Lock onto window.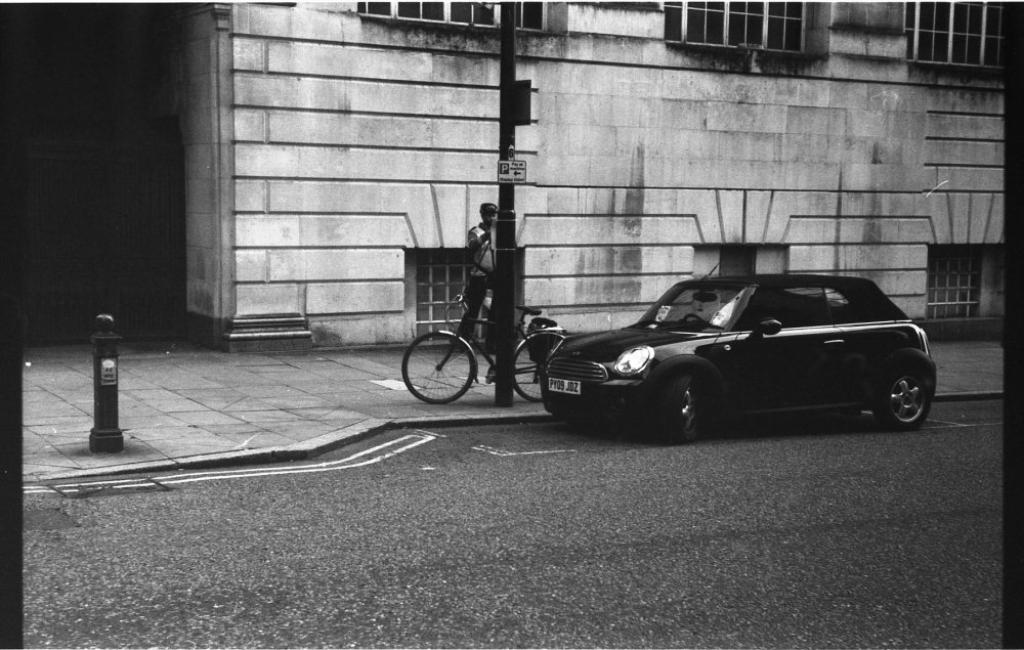
Locked: BBox(418, 251, 474, 341).
